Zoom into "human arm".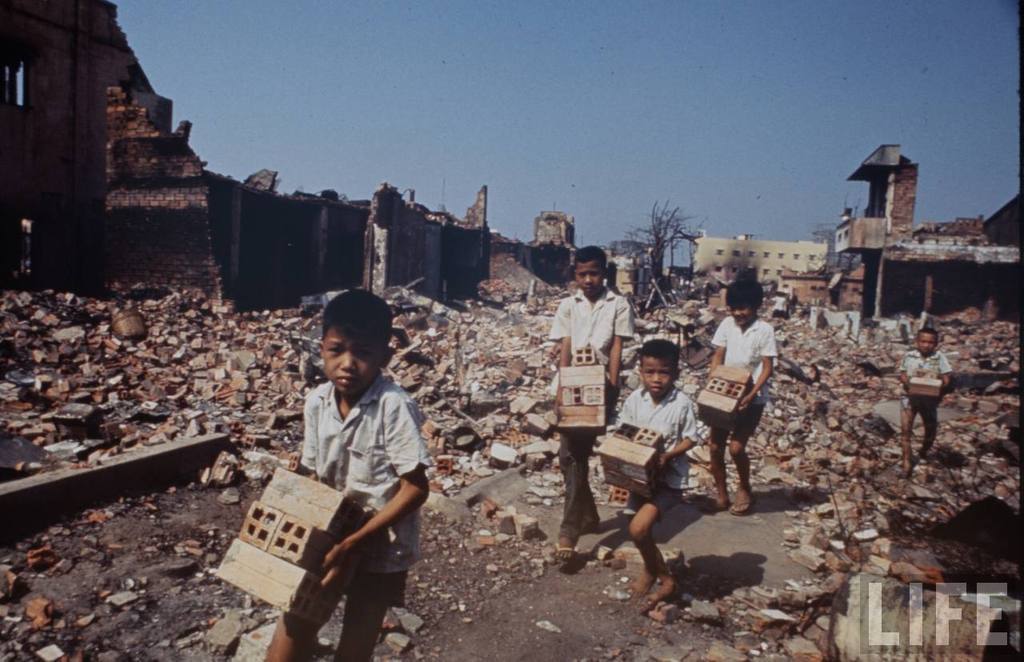
Zoom target: (931, 360, 944, 396).
